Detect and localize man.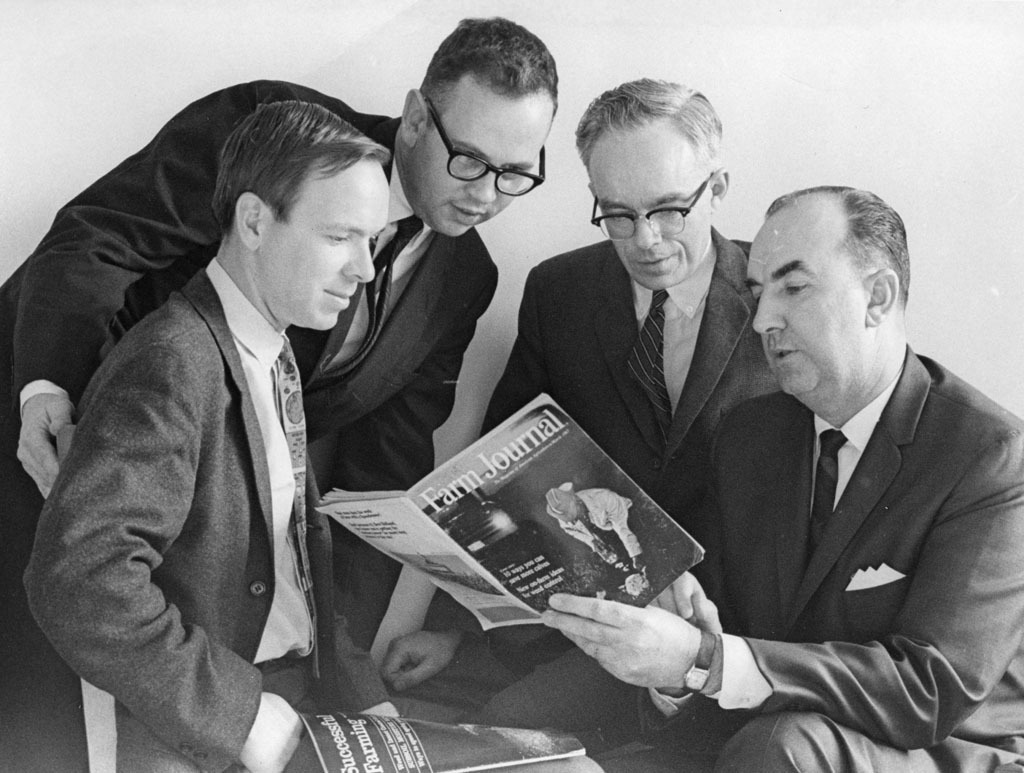
Localized at BBox(685, 198, 1012, 753).
